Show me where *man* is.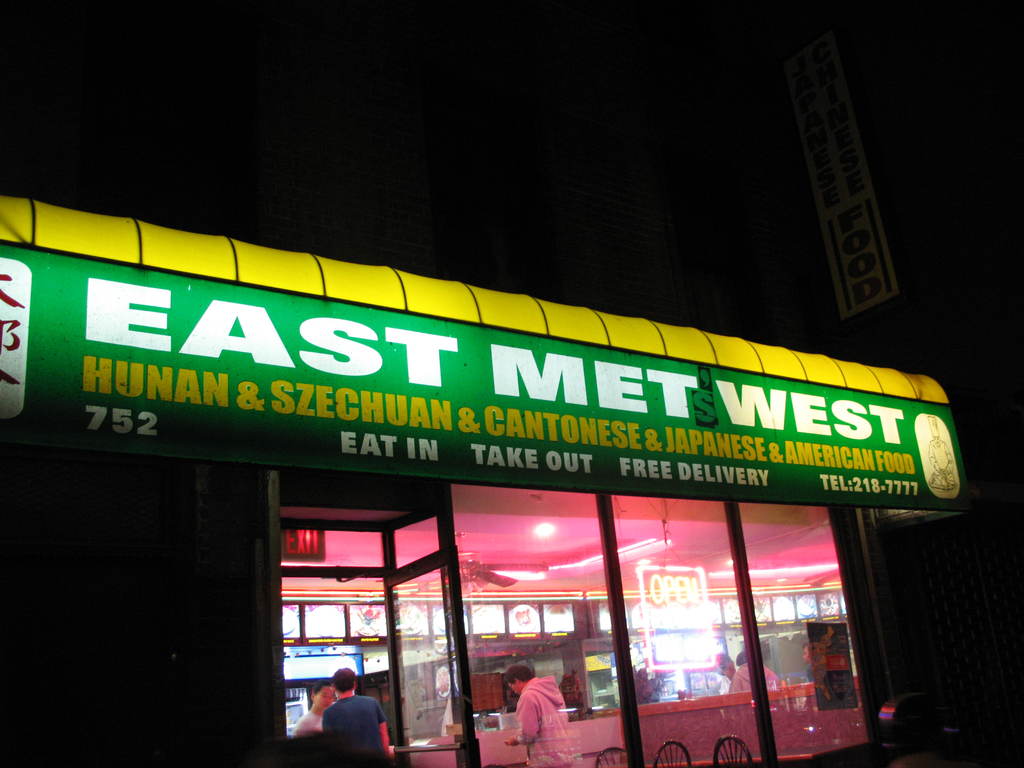
*man* is at crop(323, 666, 392, 766).
